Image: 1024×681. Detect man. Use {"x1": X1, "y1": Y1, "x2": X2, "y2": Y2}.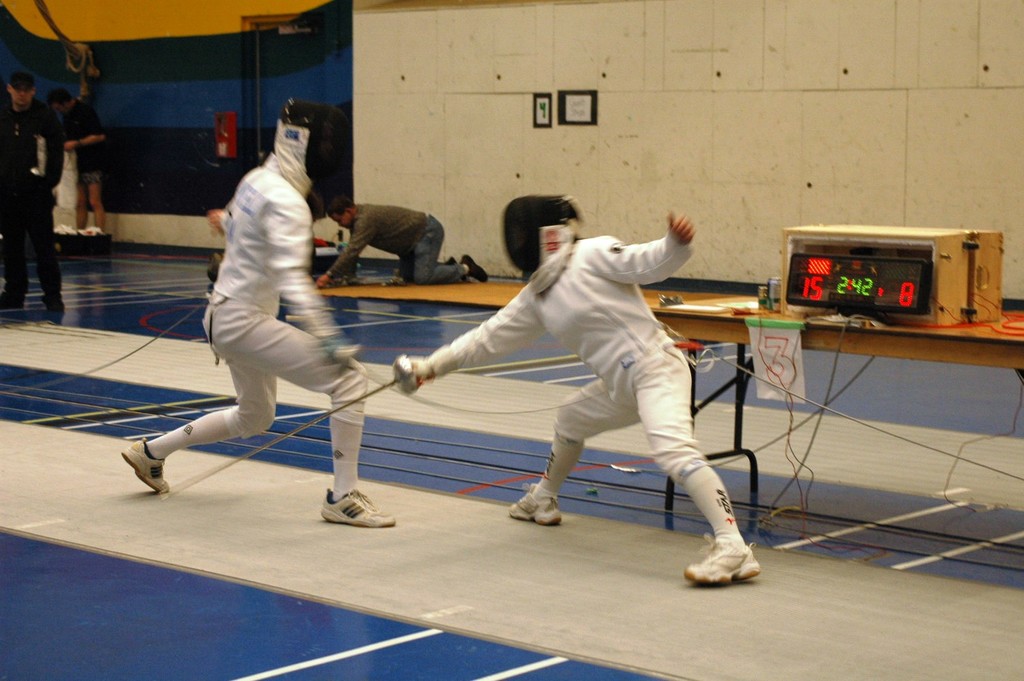
{"x1": 46, "y1": 91, "x2": 107, "y2": 232}.
